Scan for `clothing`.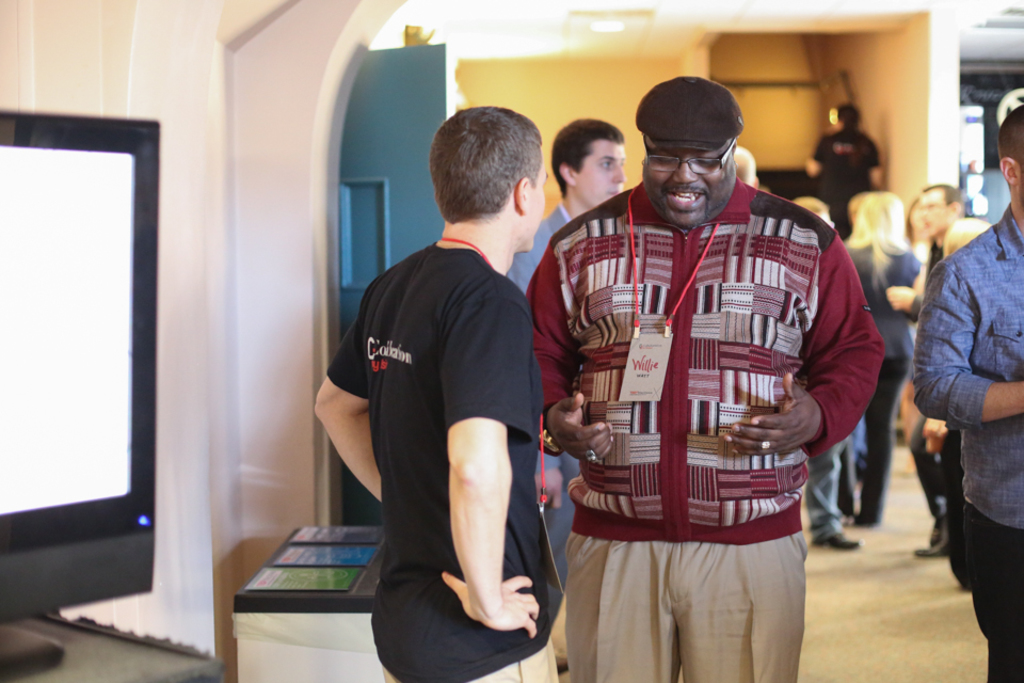
Scan result: (x1=812, y1=251, x2=864, y2=560).
